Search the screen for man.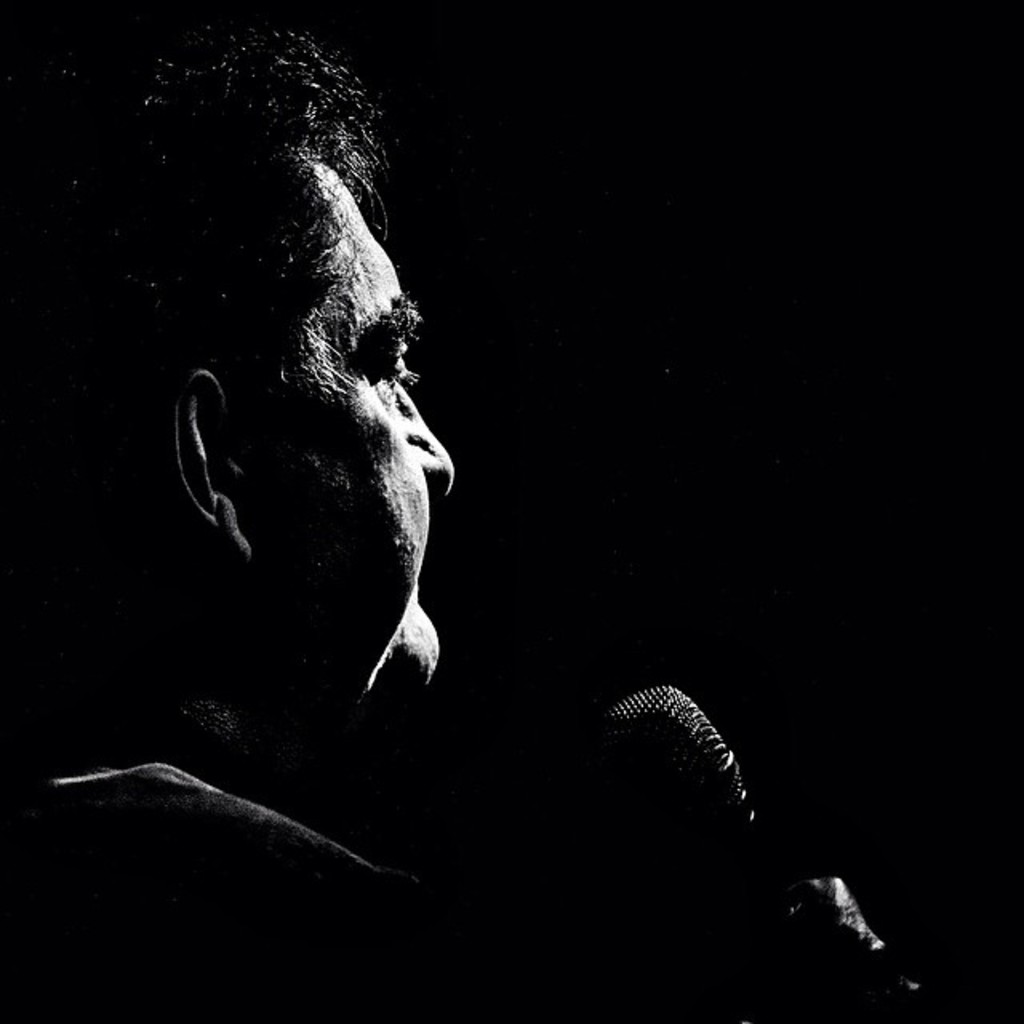
Found at (0, 29, 936, 1021).
